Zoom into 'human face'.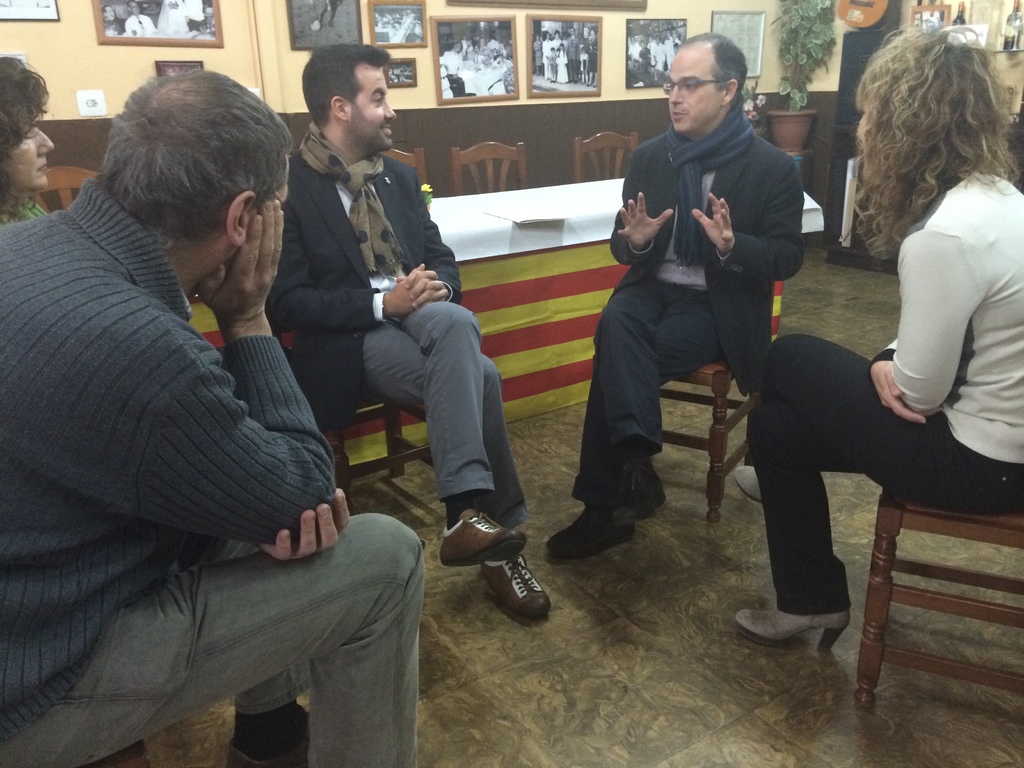
Zoom target: locate(664, 48, 724, 132).
